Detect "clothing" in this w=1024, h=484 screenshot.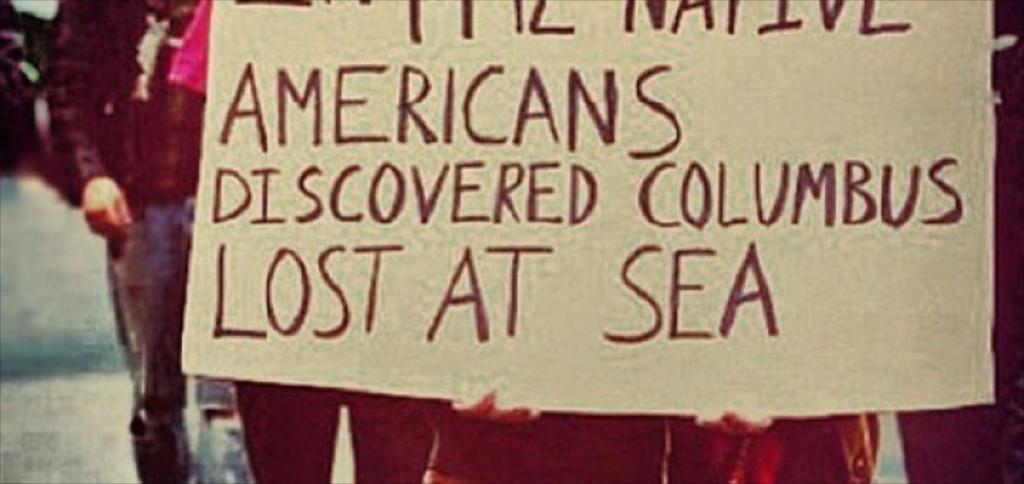
Detection: 67 6 201 430.
